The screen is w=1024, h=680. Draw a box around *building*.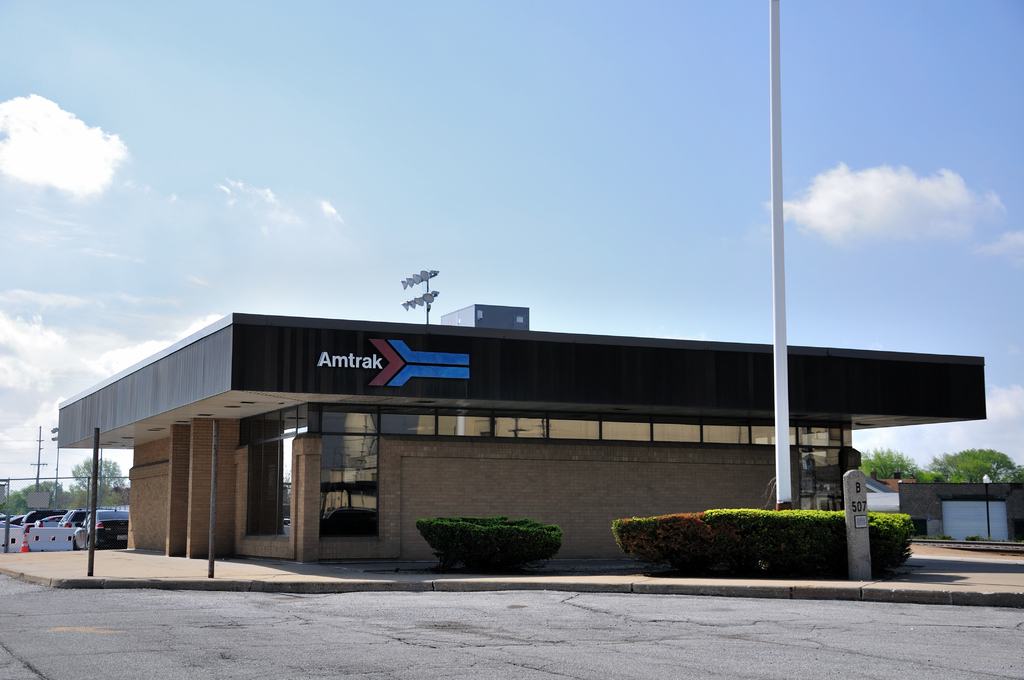
440 303 532 332.
